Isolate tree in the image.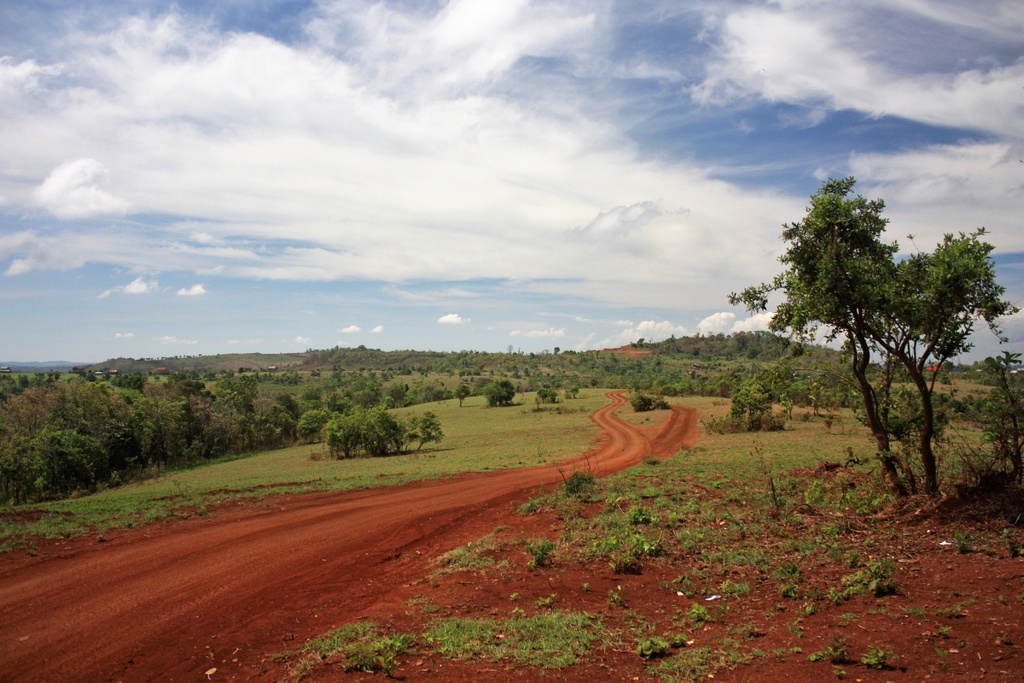
Isolated region: box=[714, 168, 1013, 502].
